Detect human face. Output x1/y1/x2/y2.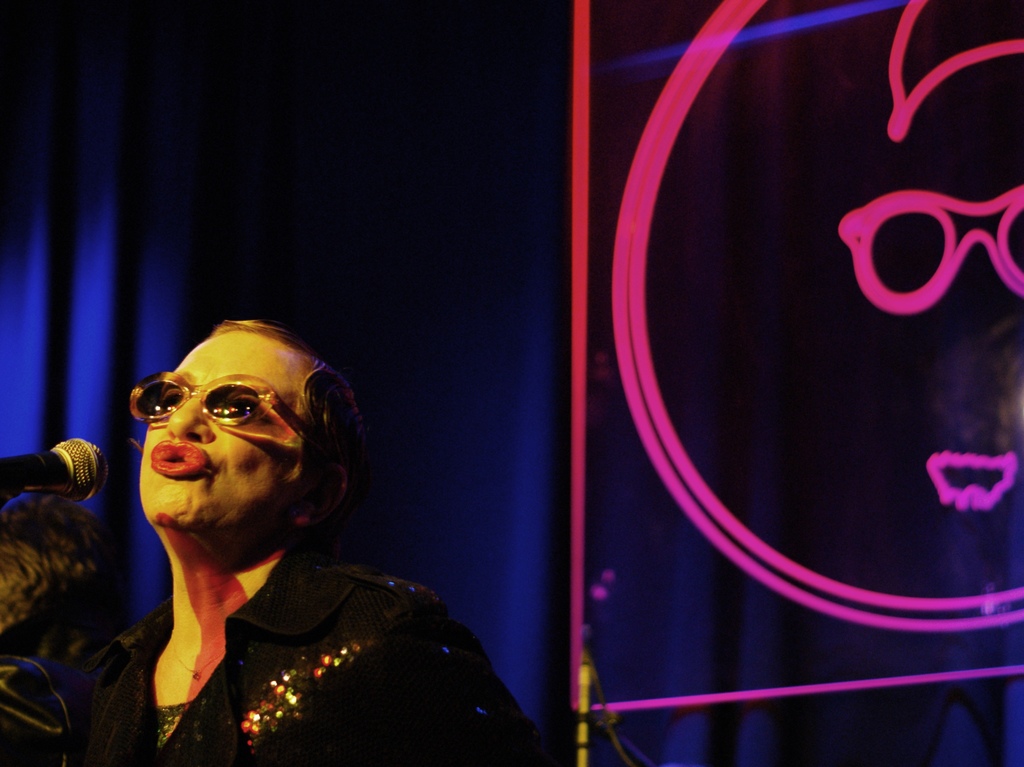
129/337/317/522.
